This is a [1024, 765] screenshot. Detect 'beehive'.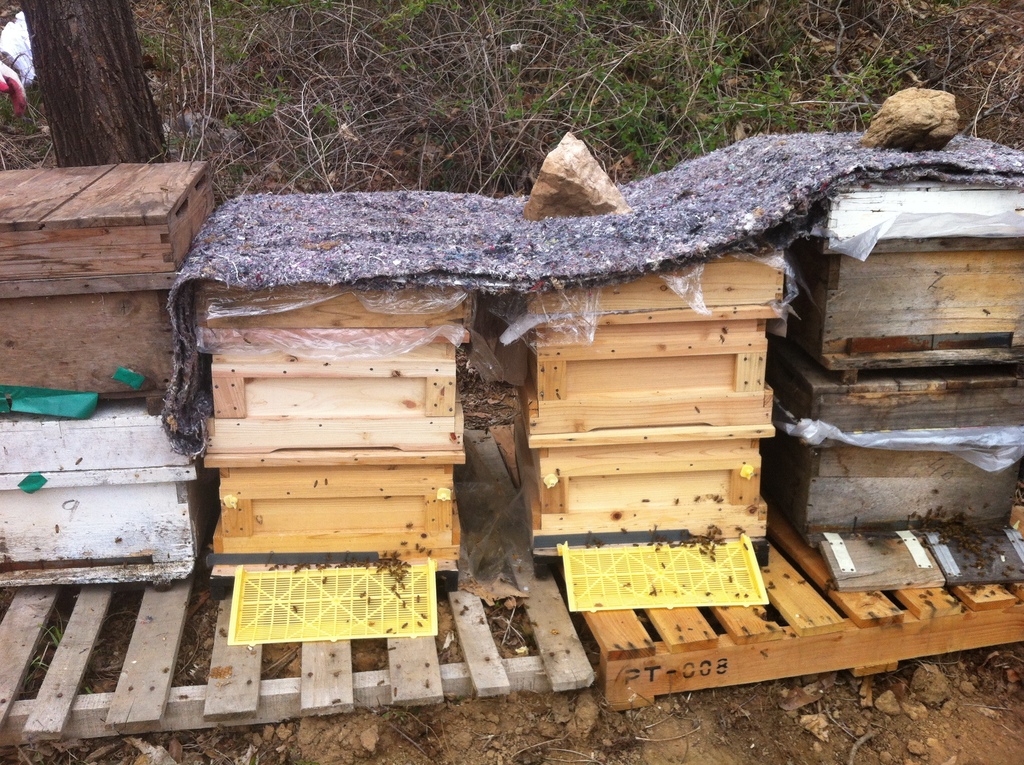
[x1=193, y1=275, x2=463, y2=595].
